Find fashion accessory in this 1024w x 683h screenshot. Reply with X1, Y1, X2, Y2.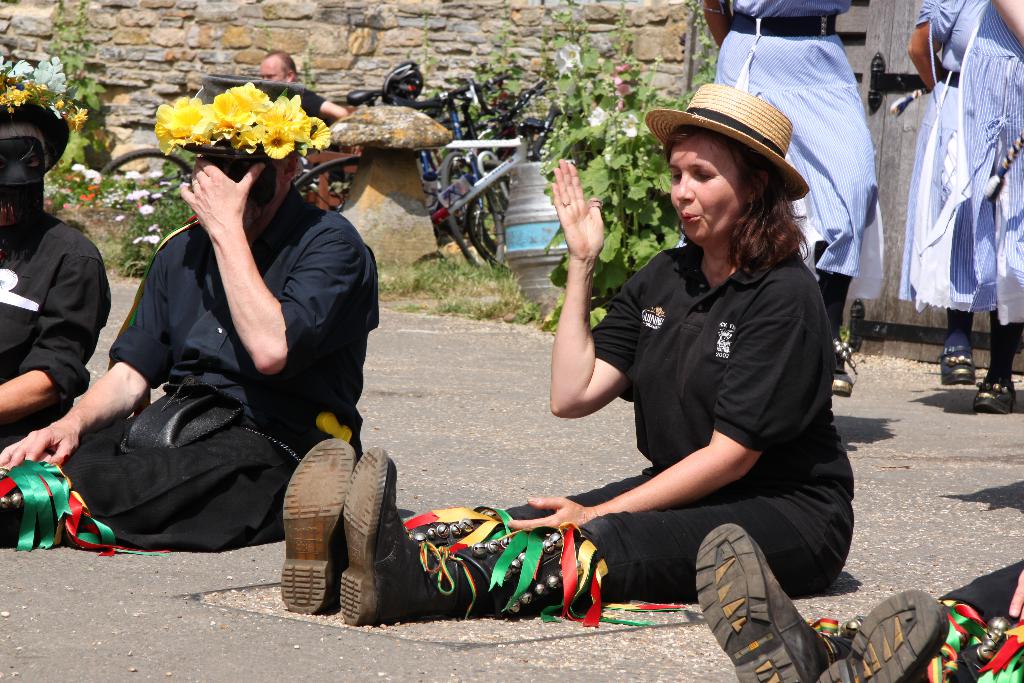
984, 313, 1023, 383.
